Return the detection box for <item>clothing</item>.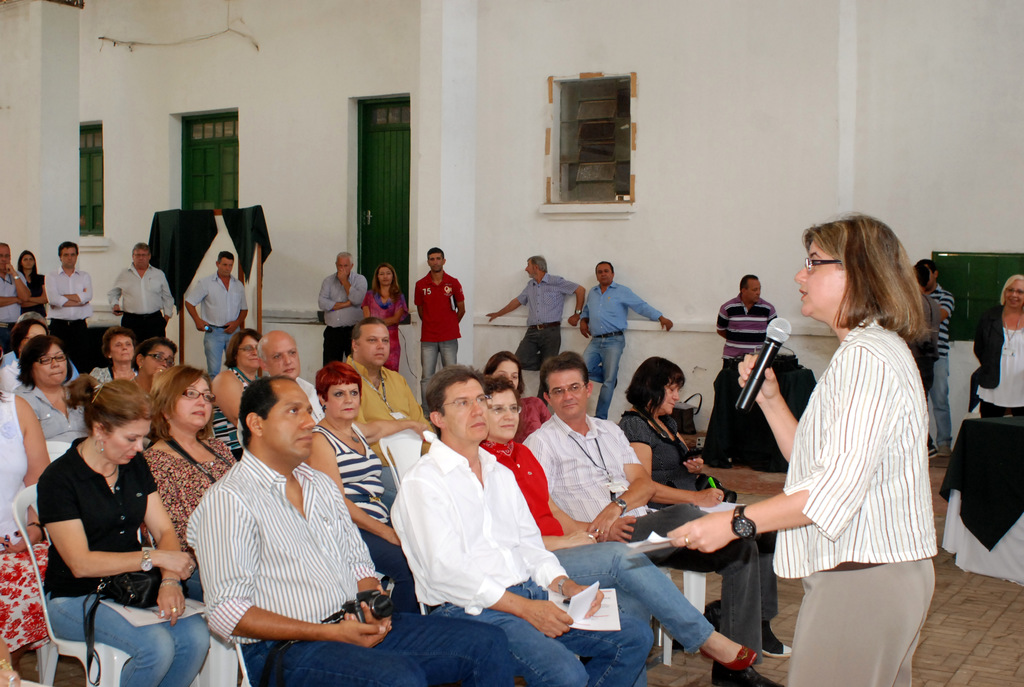
(x1=580, y1=338, x2=632, y2=421).
